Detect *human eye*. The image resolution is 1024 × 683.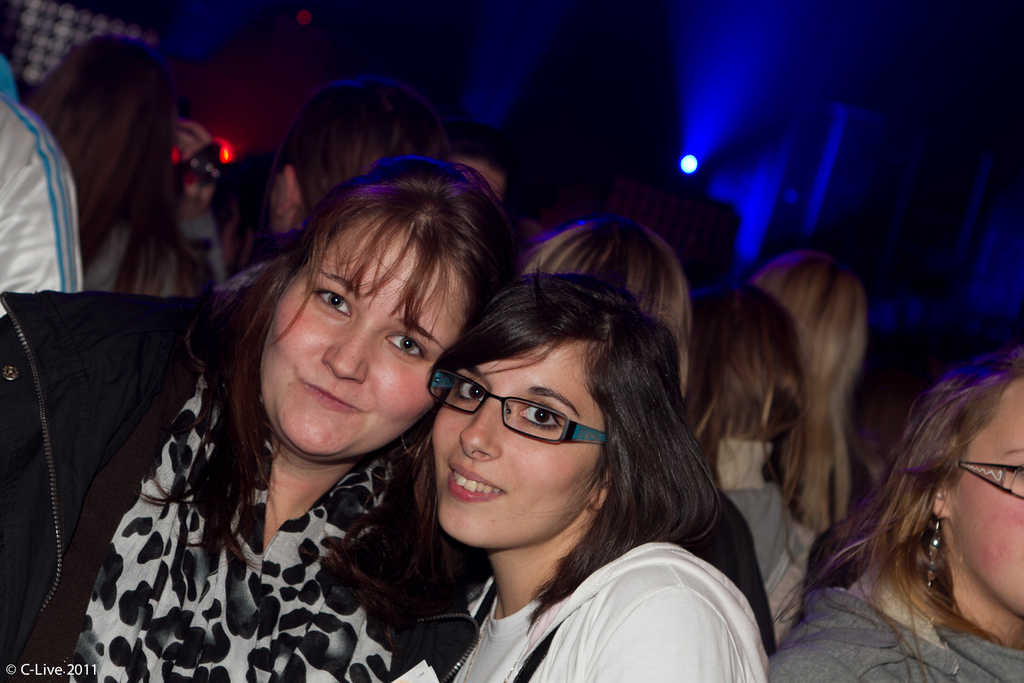
[518, 399, 565, 436].
